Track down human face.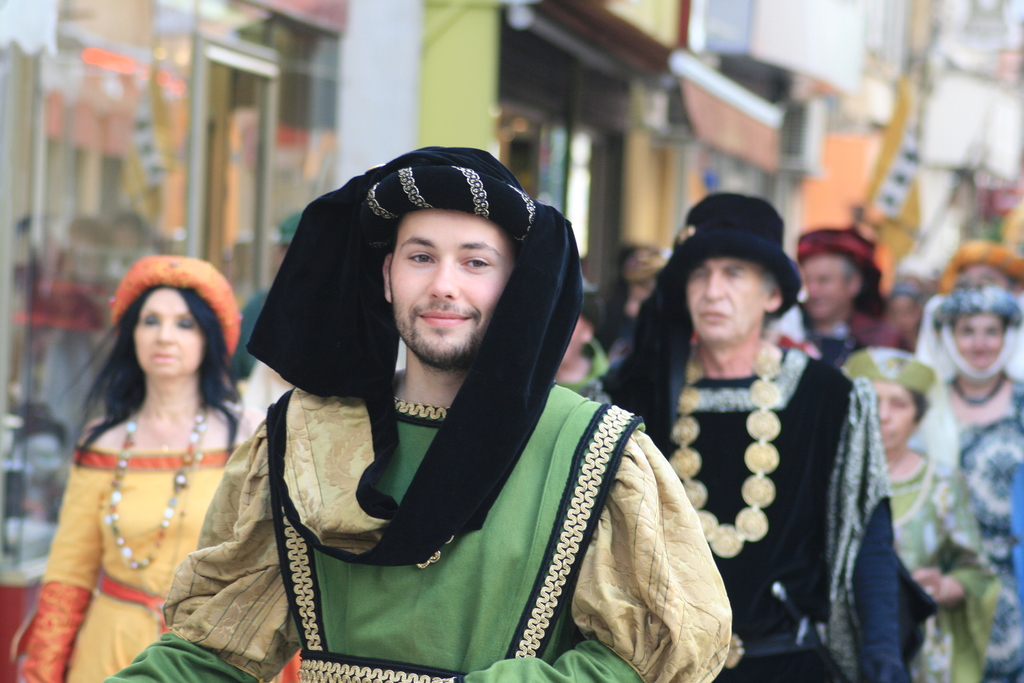
Tracked to 877:382:925:447.
